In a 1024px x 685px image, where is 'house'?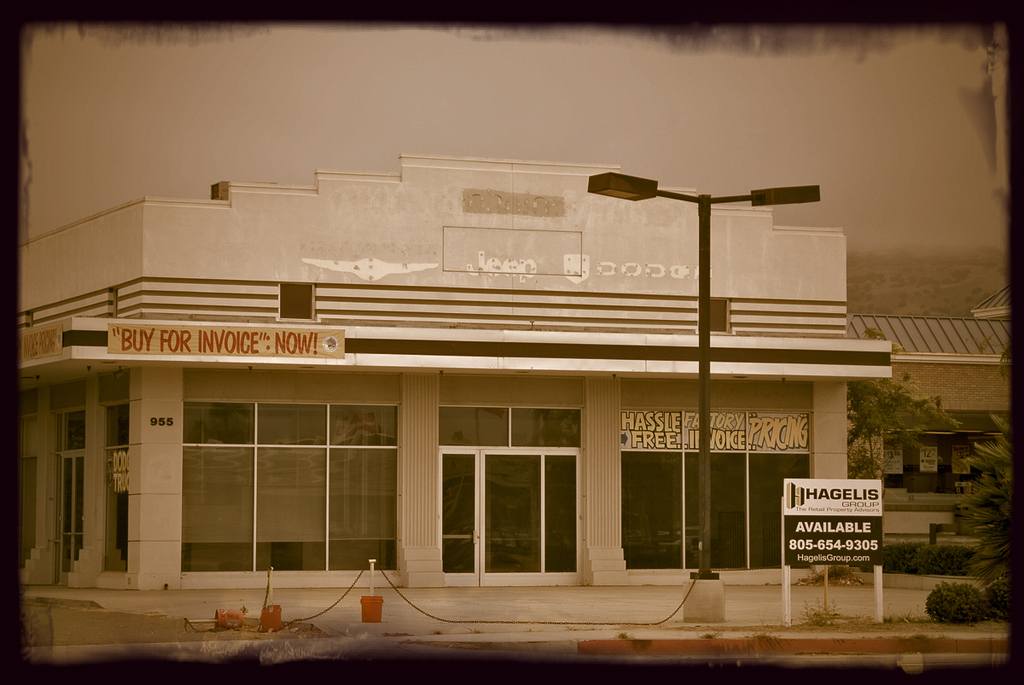
<region>0, 161, 880, 575</region>.
